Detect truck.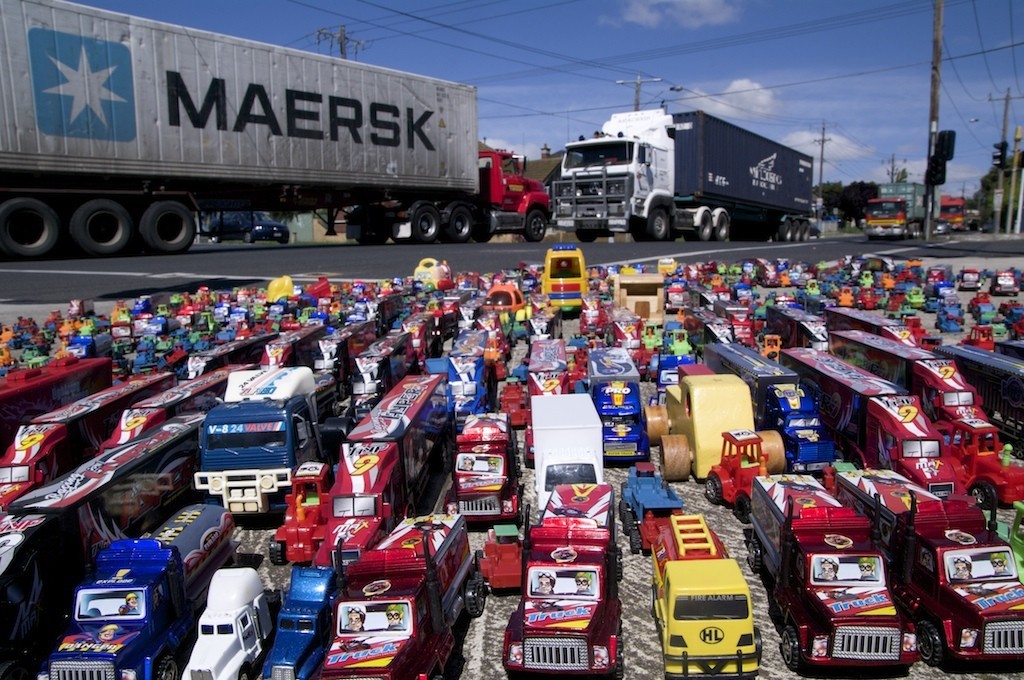
Detected at 66:327:114:356.
